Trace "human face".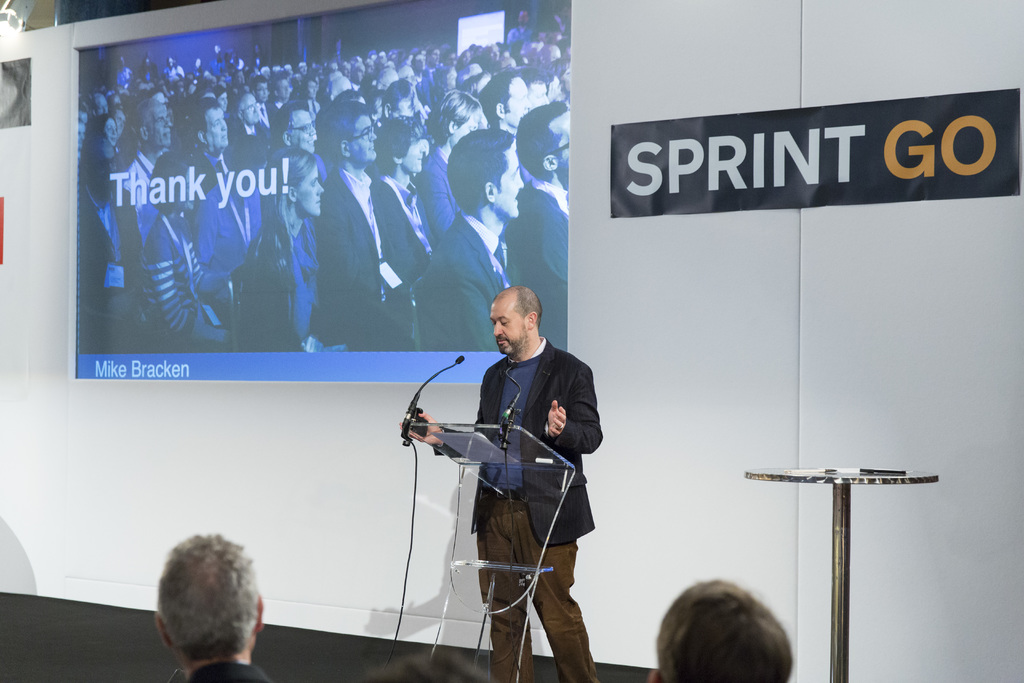
Traced to 105, 120, 119, 143.
